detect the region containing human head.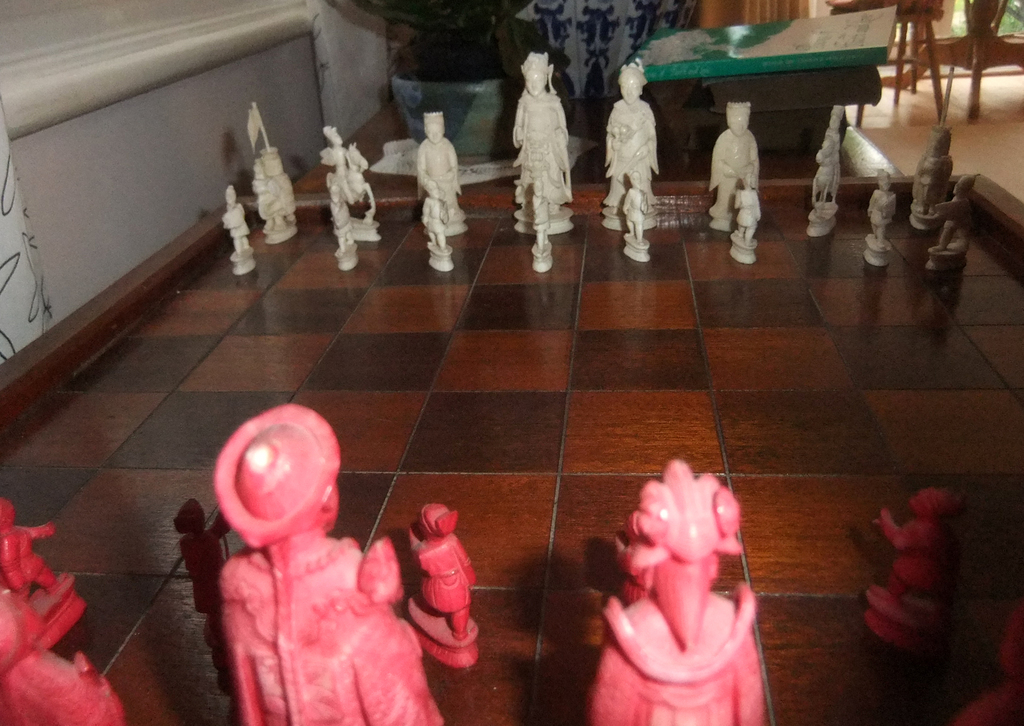
(952,175,974,198).
